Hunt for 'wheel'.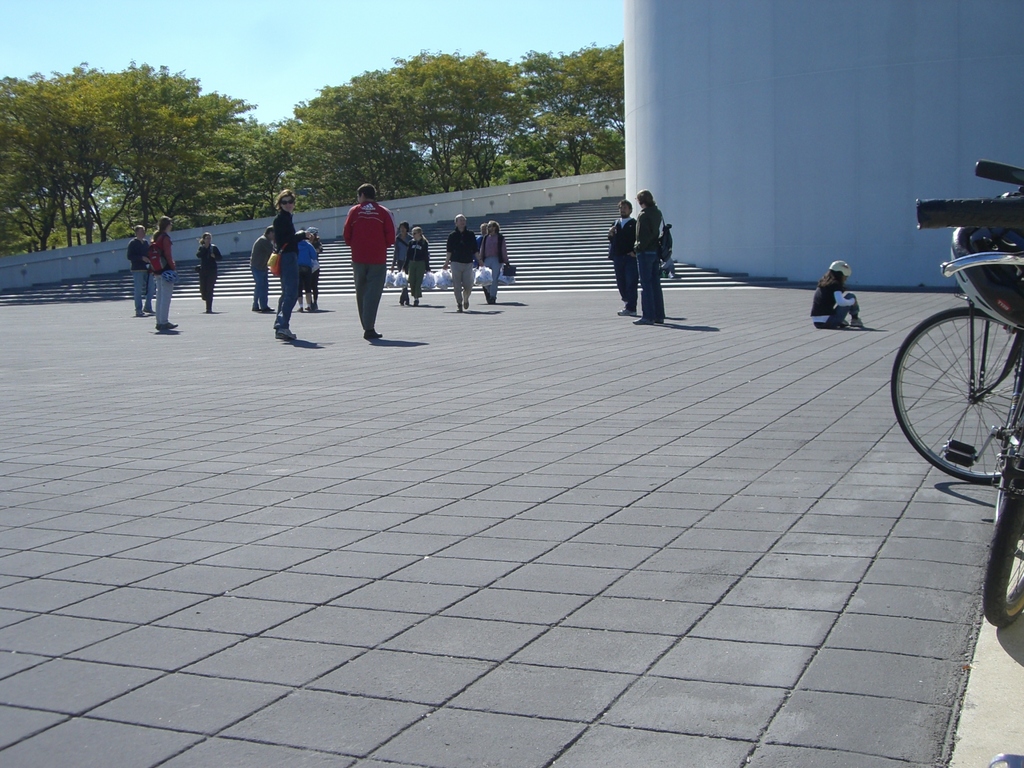
Hunted down at box(977, 458, 1023, 633).
